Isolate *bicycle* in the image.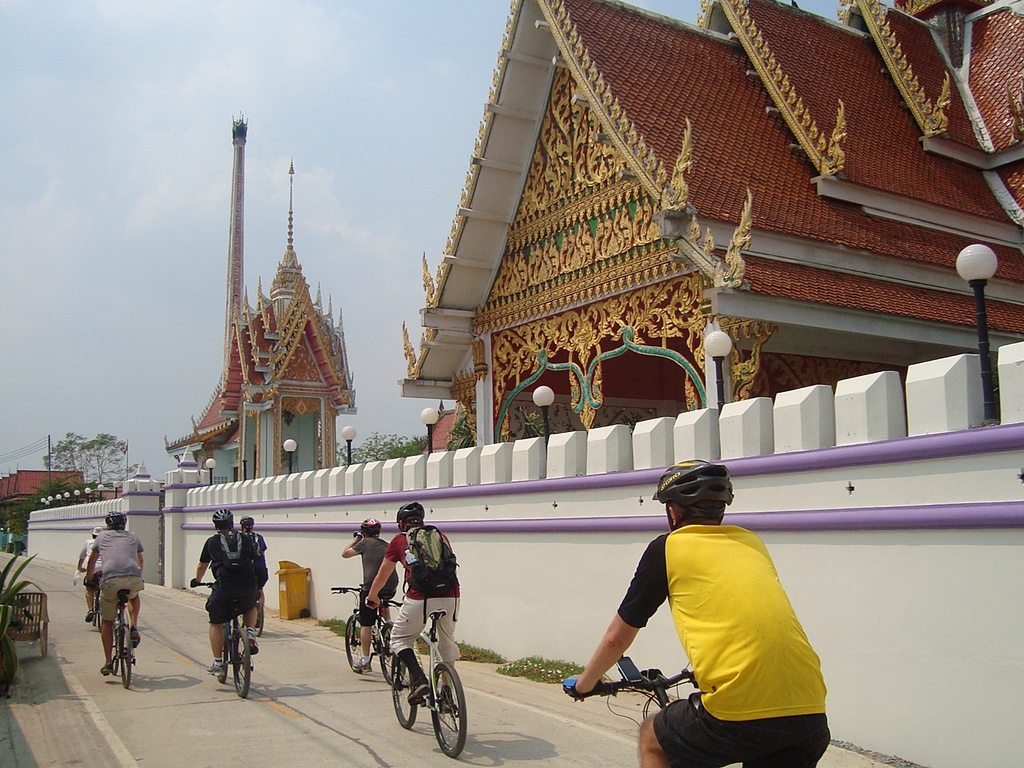
Isolated region: (91,566,139,679).
